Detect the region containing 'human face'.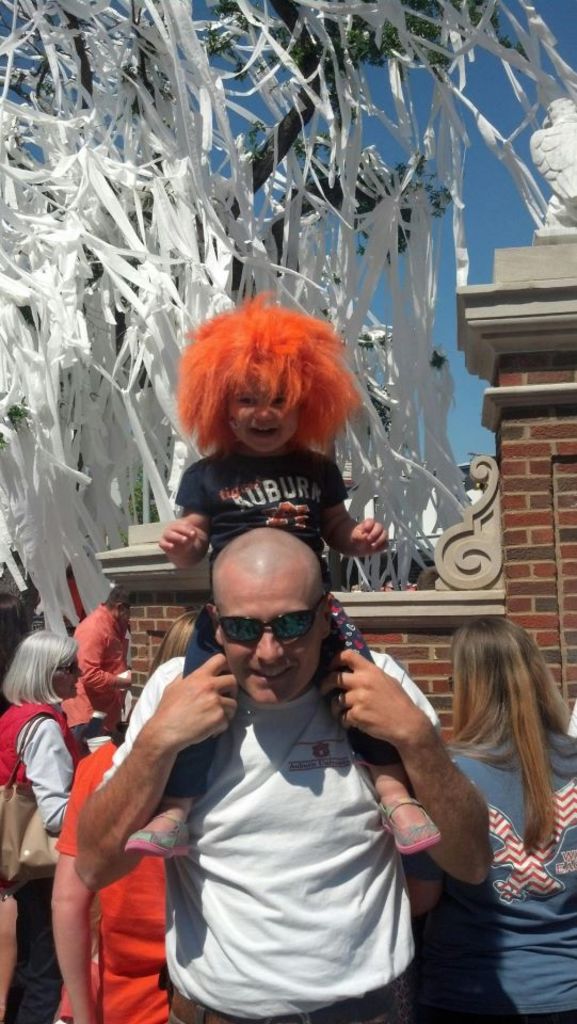
bbox=(57, 655, 82, 691).
